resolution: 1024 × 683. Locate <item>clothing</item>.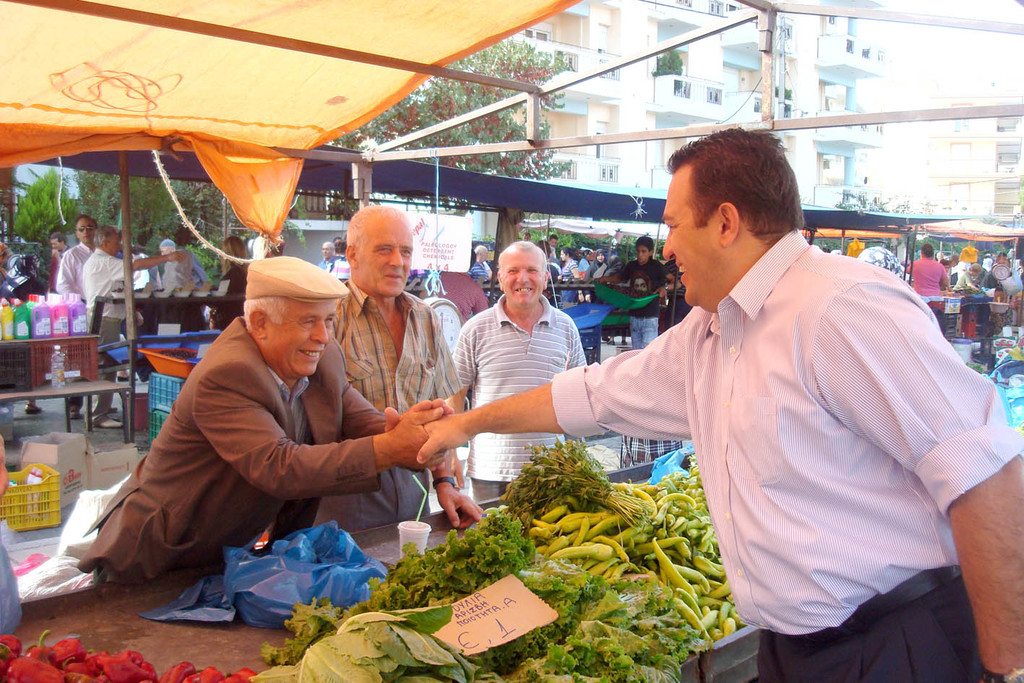
left=576, top=257, right=590, bottom=282.
